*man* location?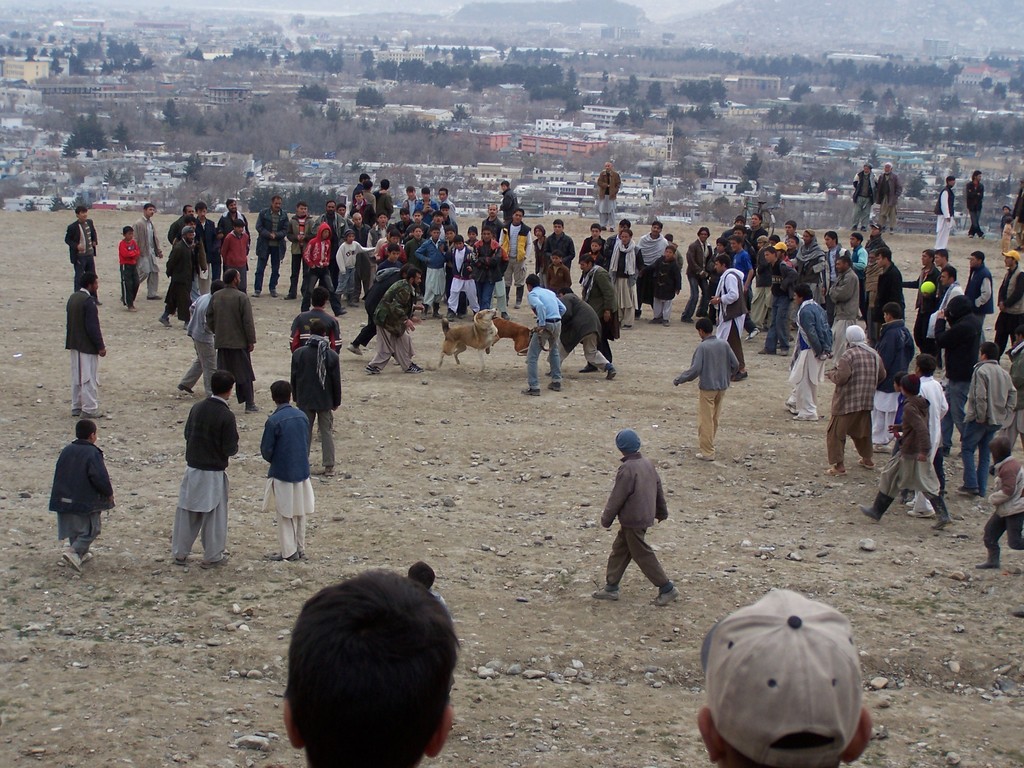
(left=535, top=280, right=562, bottom=397)
